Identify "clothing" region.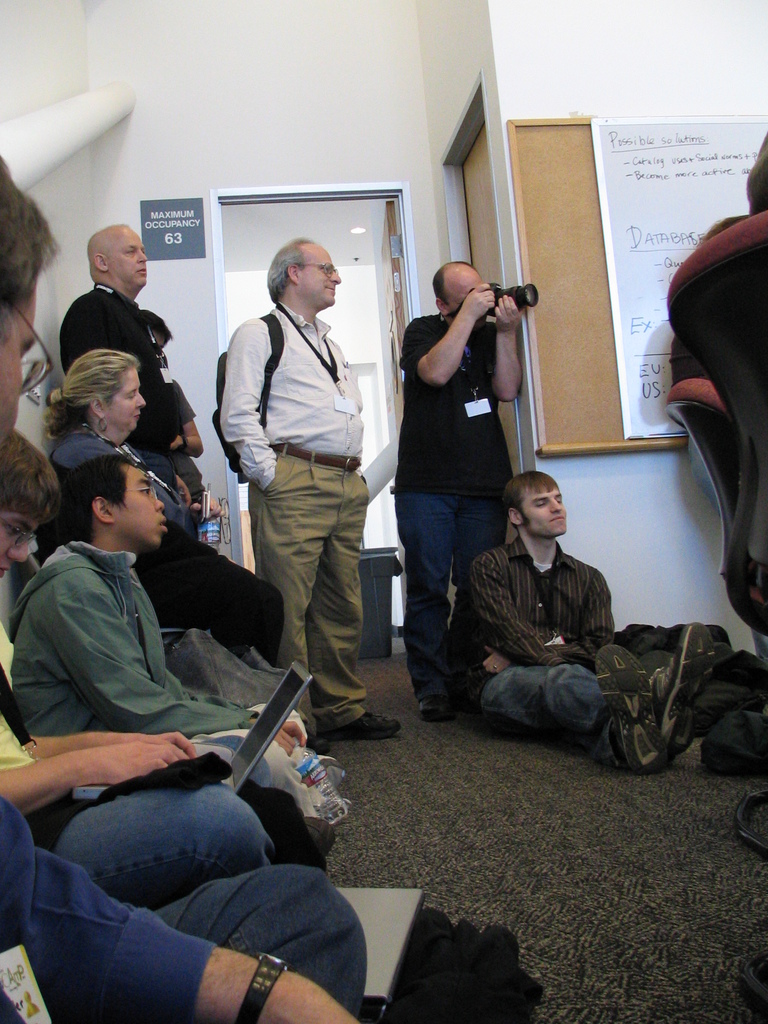
Region: [left=40, top=412, right=289, bottom=697].
